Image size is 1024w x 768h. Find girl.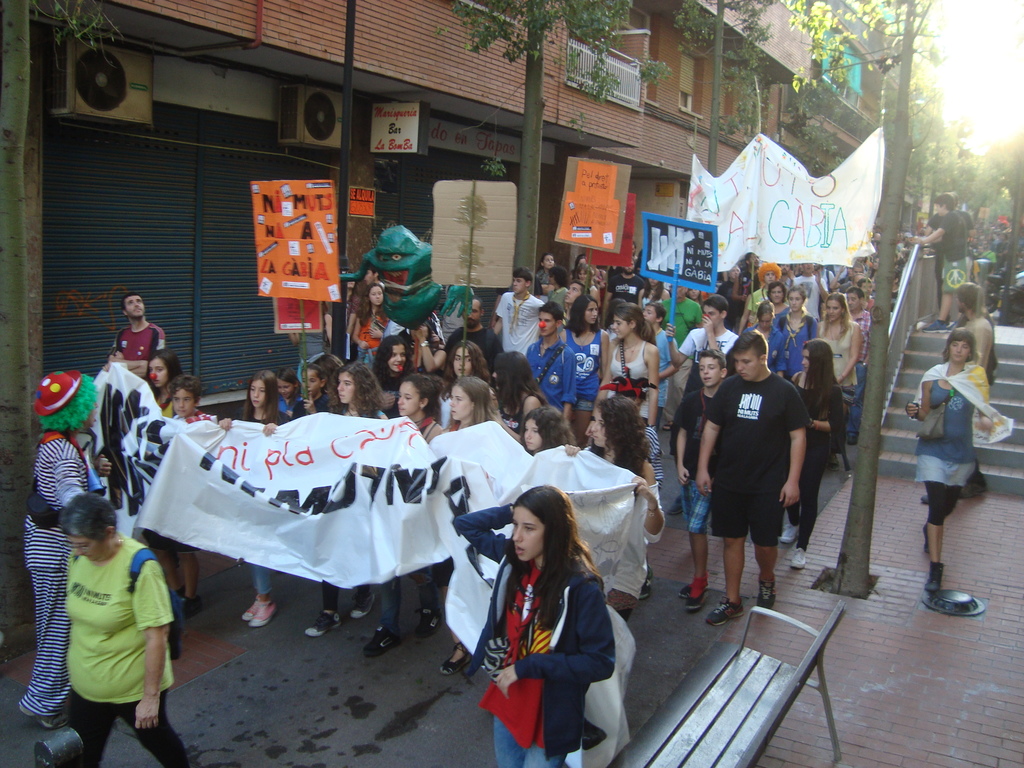
pyautogui.locateOnScreen(556, 295, 608, 450).
